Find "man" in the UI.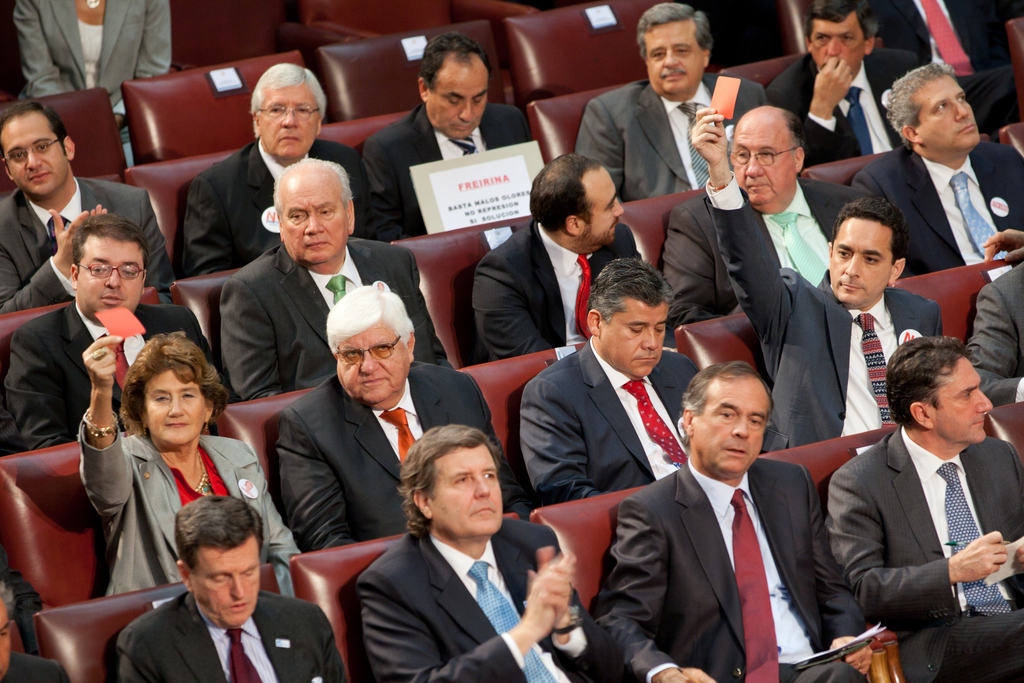
UI element at 659/100/870/327.
